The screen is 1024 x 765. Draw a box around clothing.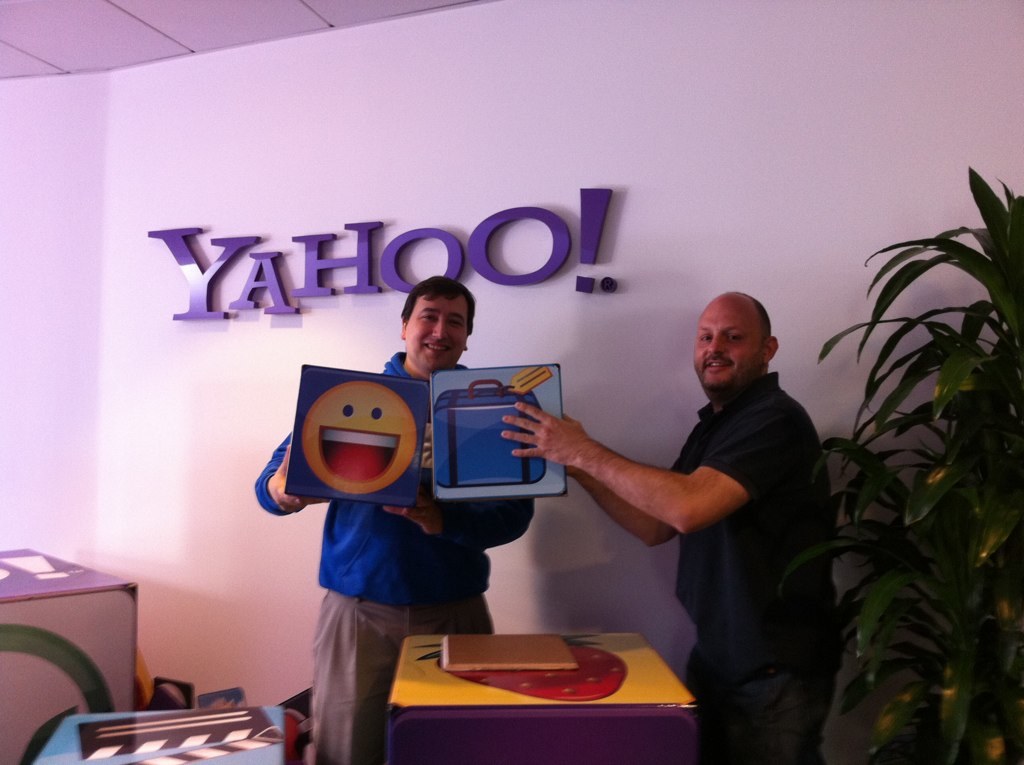
247, 344, 521, 677.
